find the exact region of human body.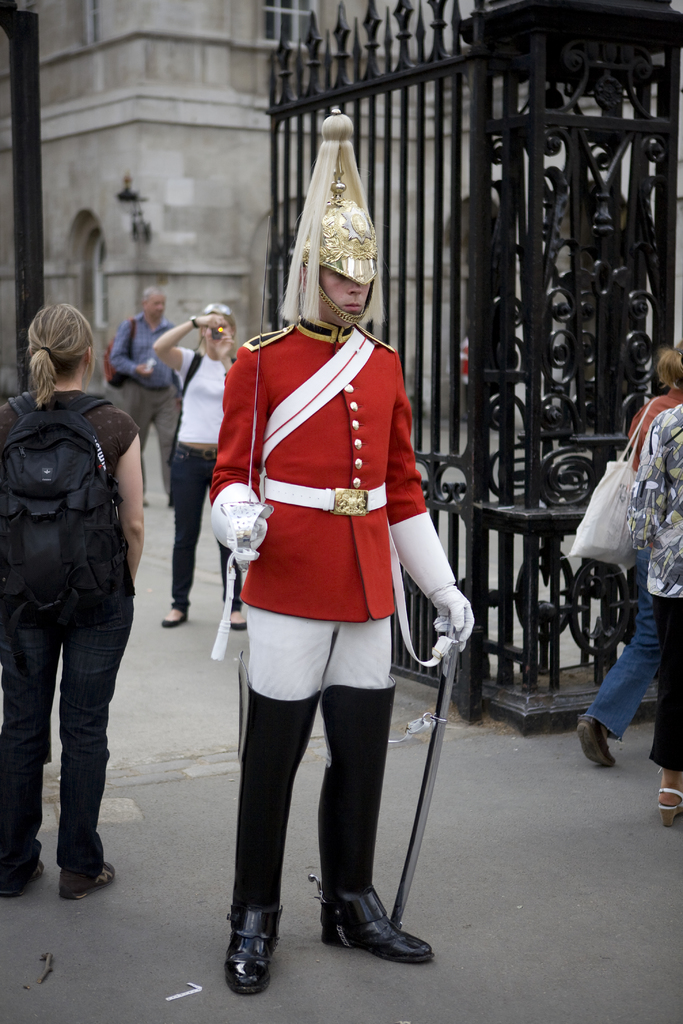
Exact region: {"left": 575, "top": 387, "right": 682, "bottom": 765}.
